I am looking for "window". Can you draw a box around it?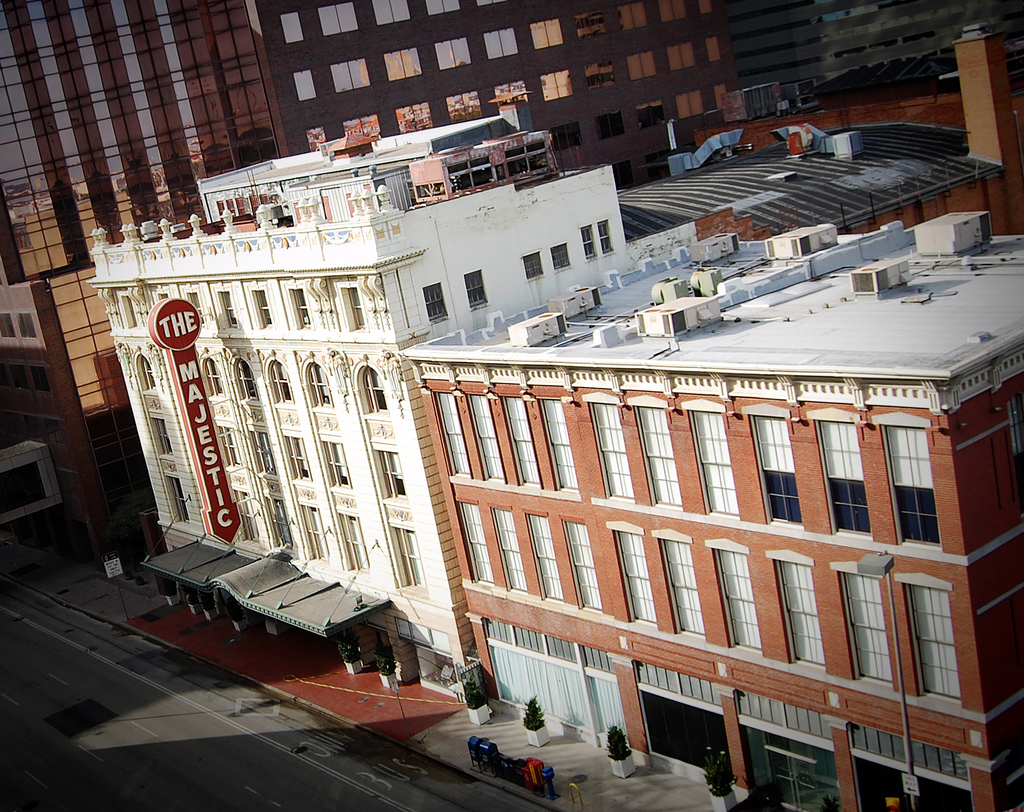
Sure, the bounding box is box(580, 223, 598, 261).
